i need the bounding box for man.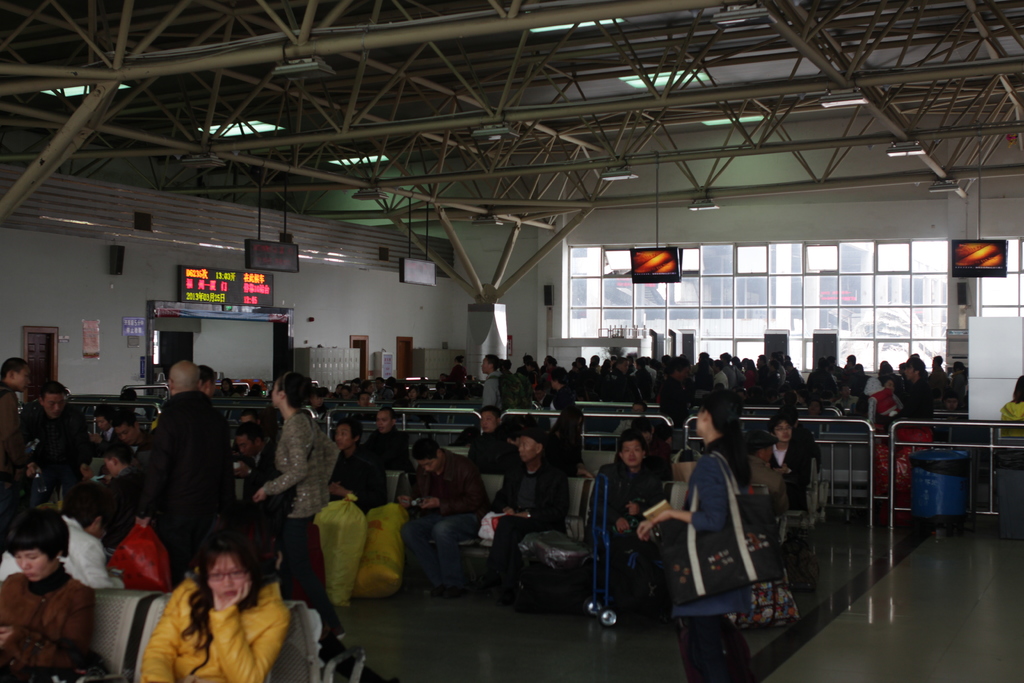
Here it is: [x1=12, y1=378, x2=97, y2=520].
